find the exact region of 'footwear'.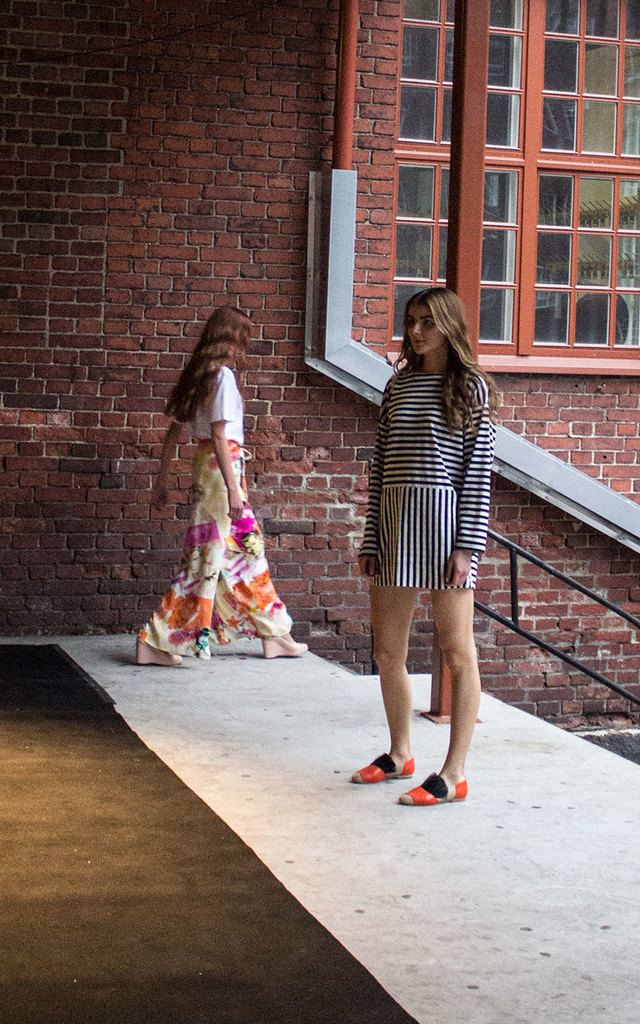
Exact region: detection(353, 756, 413, 786).
